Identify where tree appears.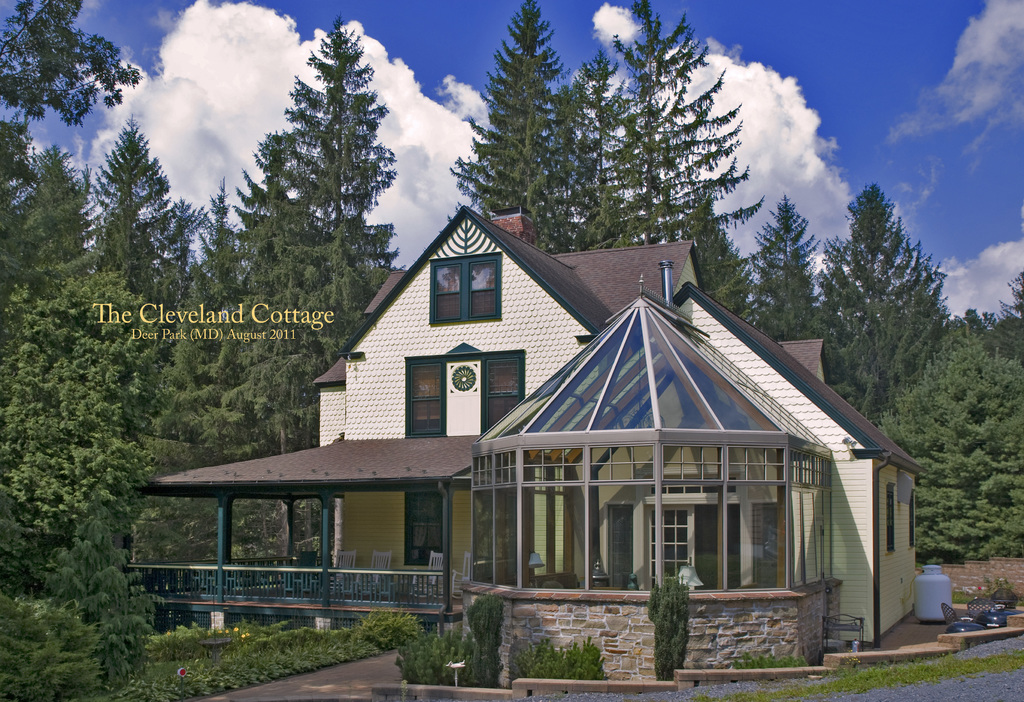
Appears at bbox=(454, 0, 558, 255).
